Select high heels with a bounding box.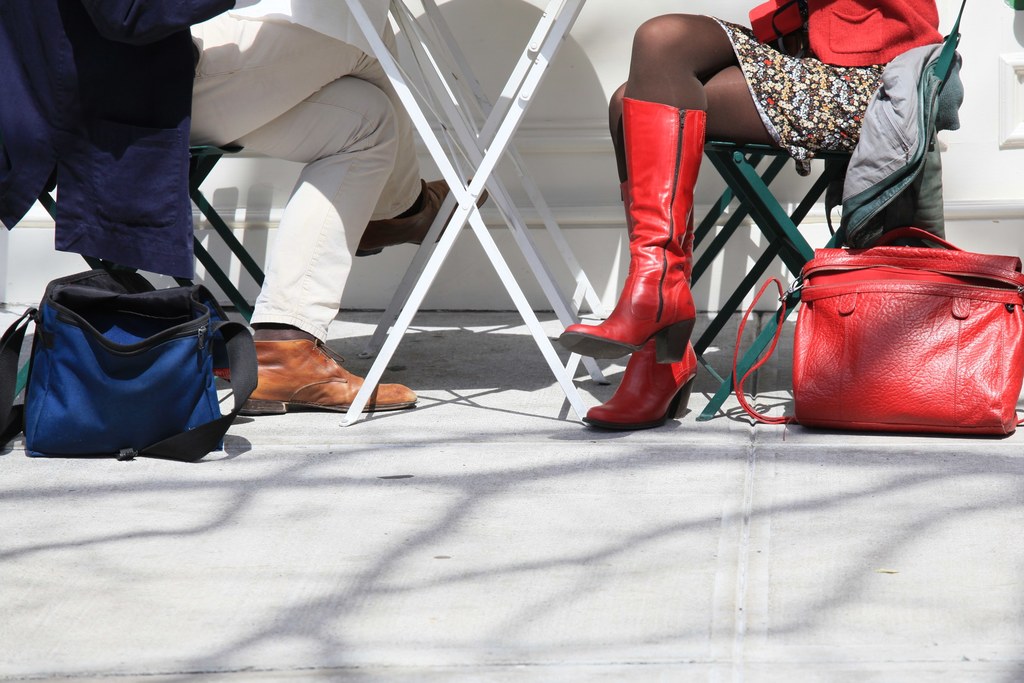
detection(585, 336, 700, 429).
